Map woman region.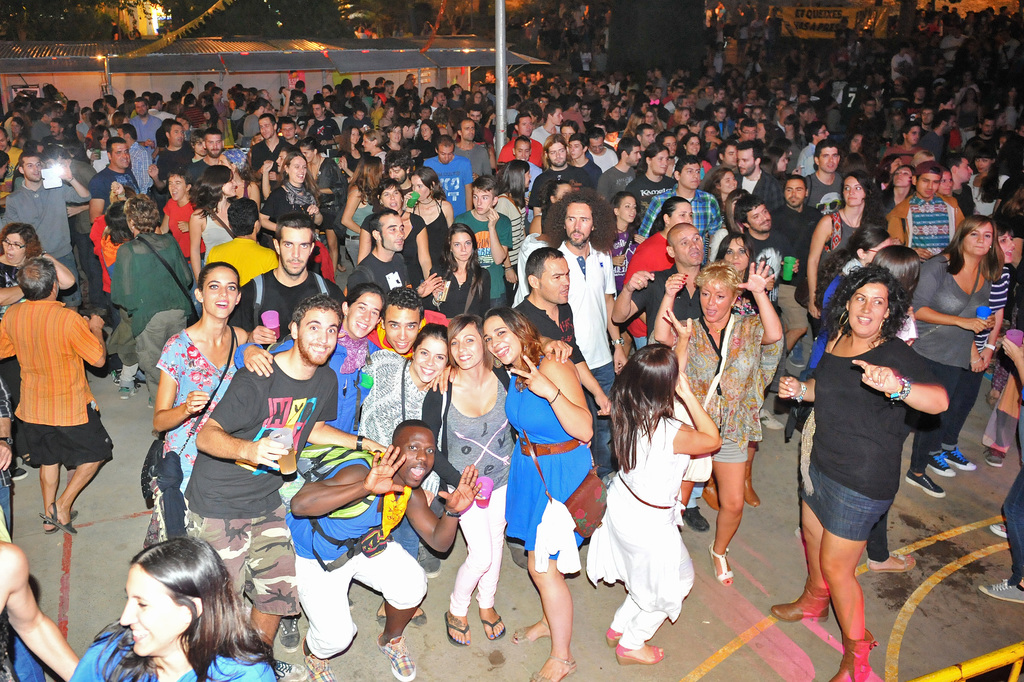
Mapped to <region>789, 172, 884, 347</region>.
